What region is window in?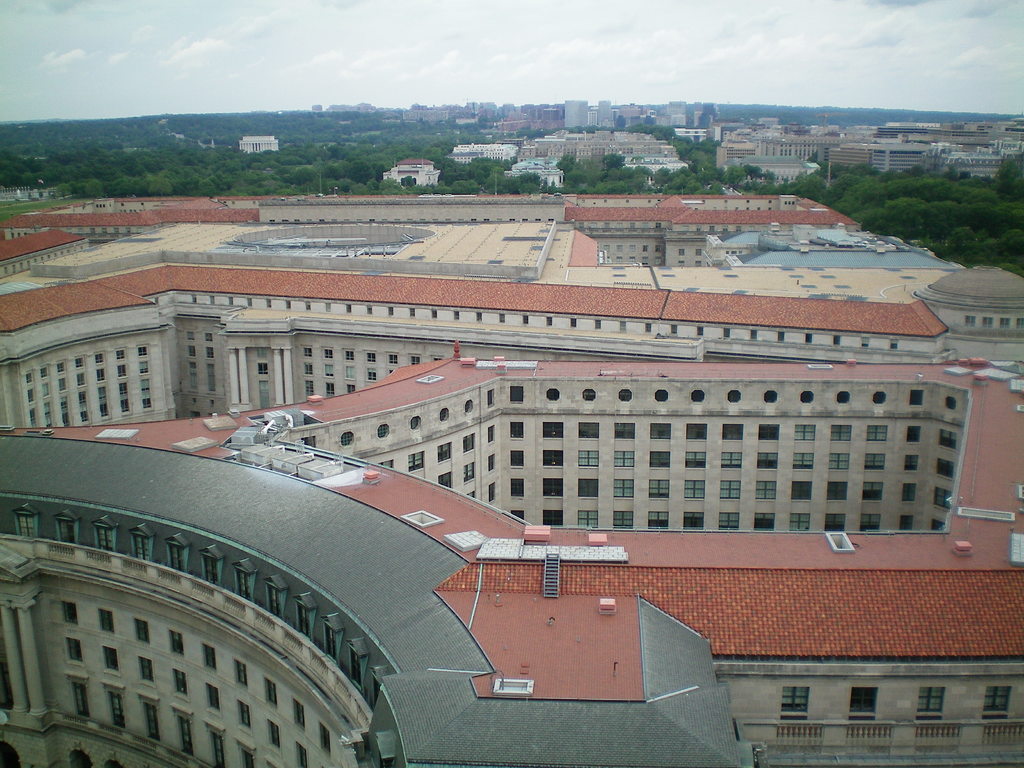
<bbox>719, 478, 741, 499</bbox>.
